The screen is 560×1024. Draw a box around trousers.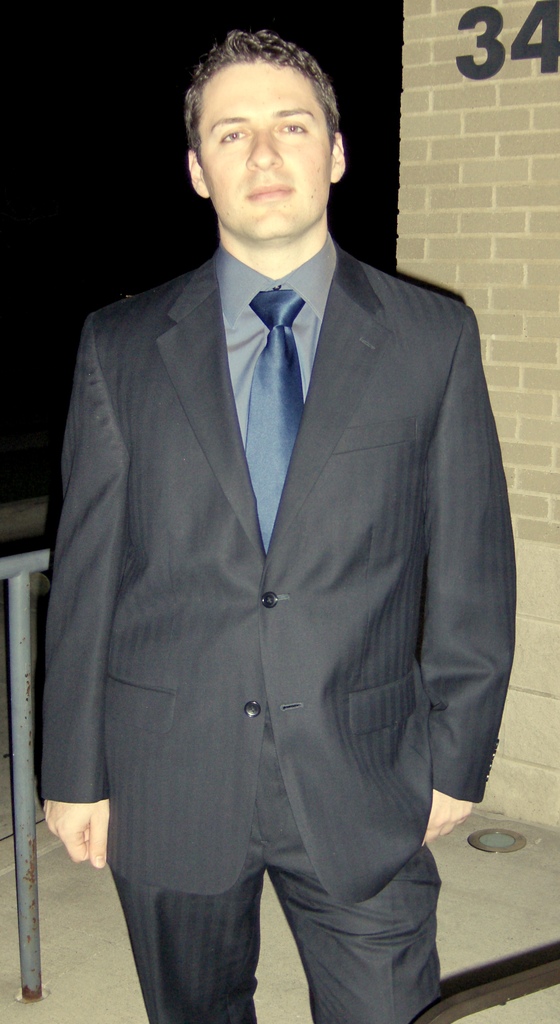
x1=135, y1=661, x2=388, y2=989.
